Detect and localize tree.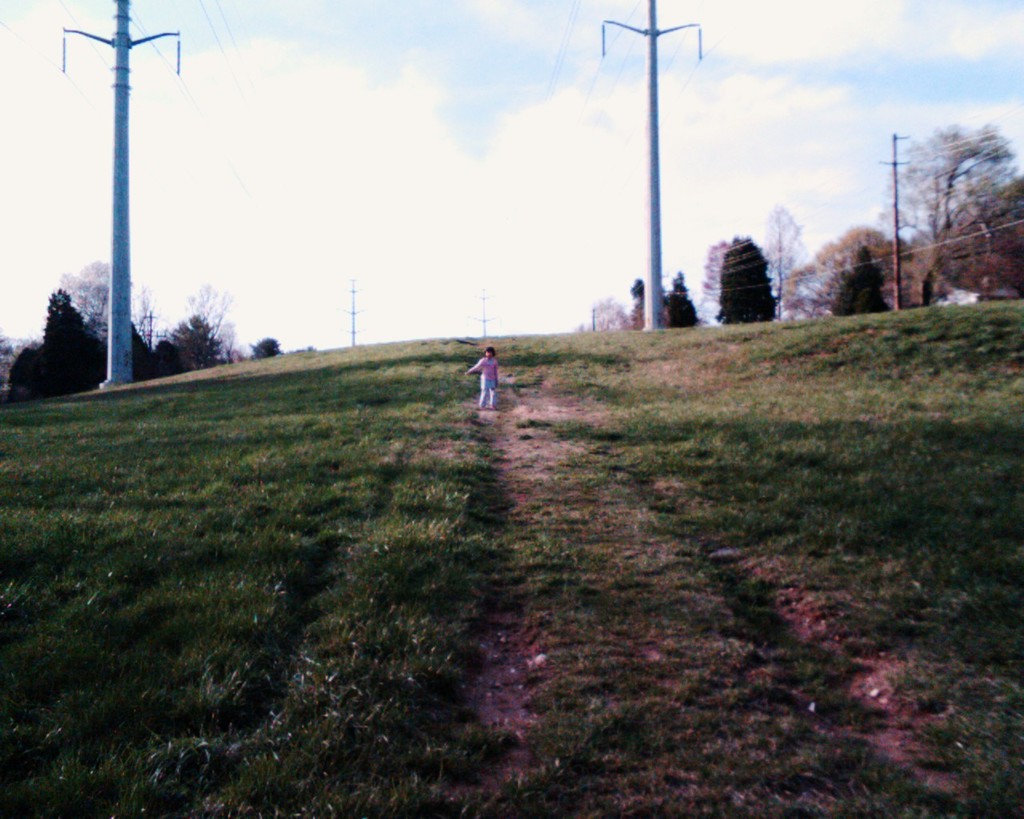
Localized at [x1=755, y1=203, x2=810, y2=295].
